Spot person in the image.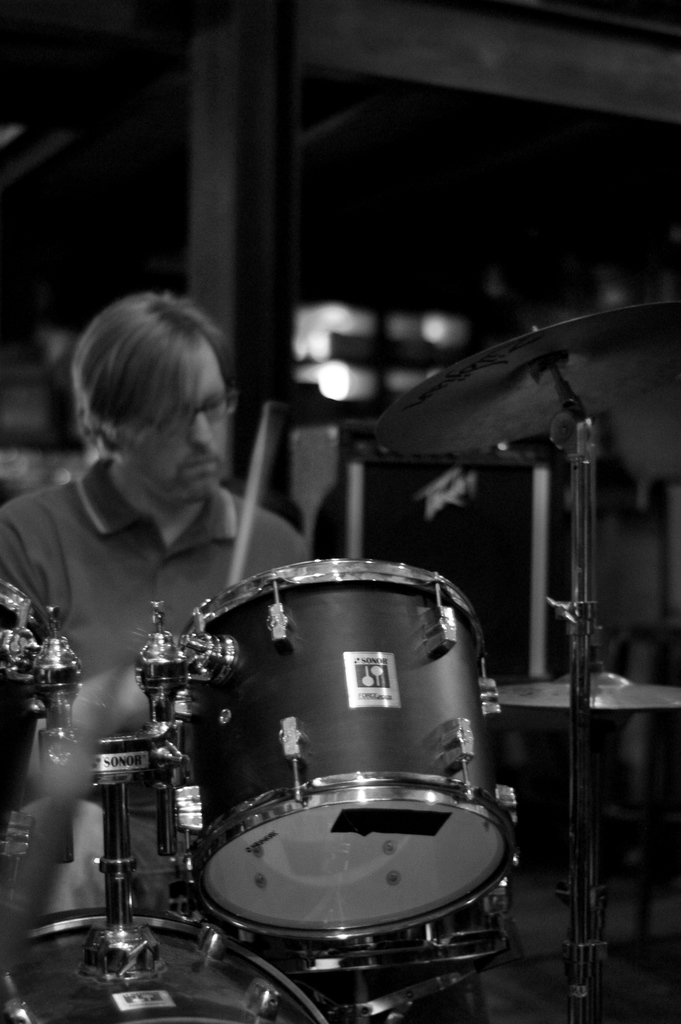
person found at <box>15,282,301,712</box>.
